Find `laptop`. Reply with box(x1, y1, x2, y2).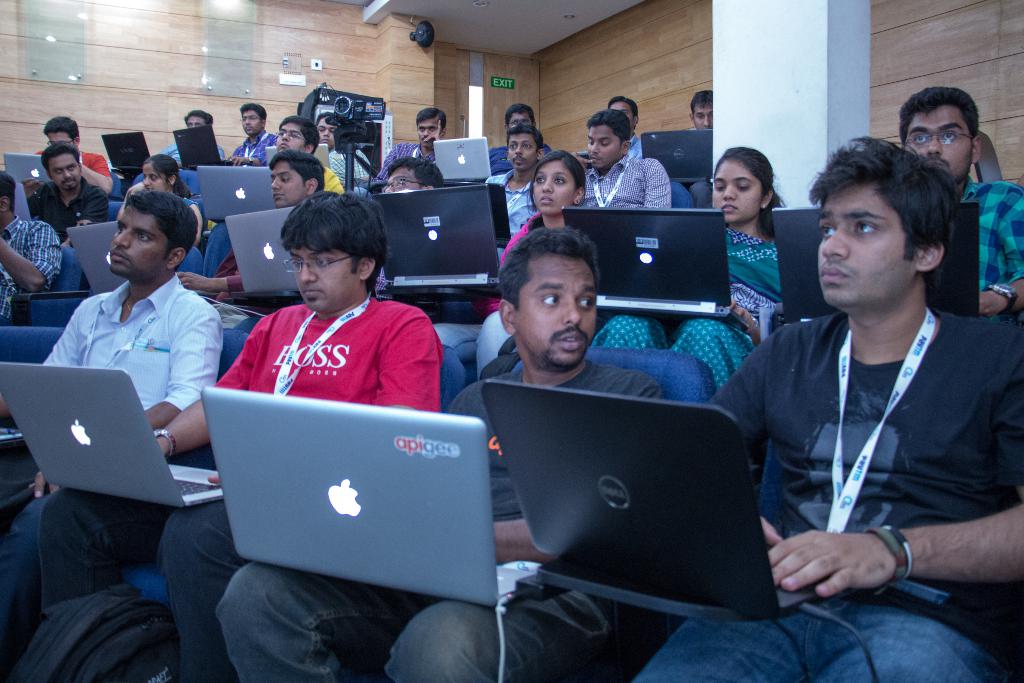
box(0, 361, 223, 509).
